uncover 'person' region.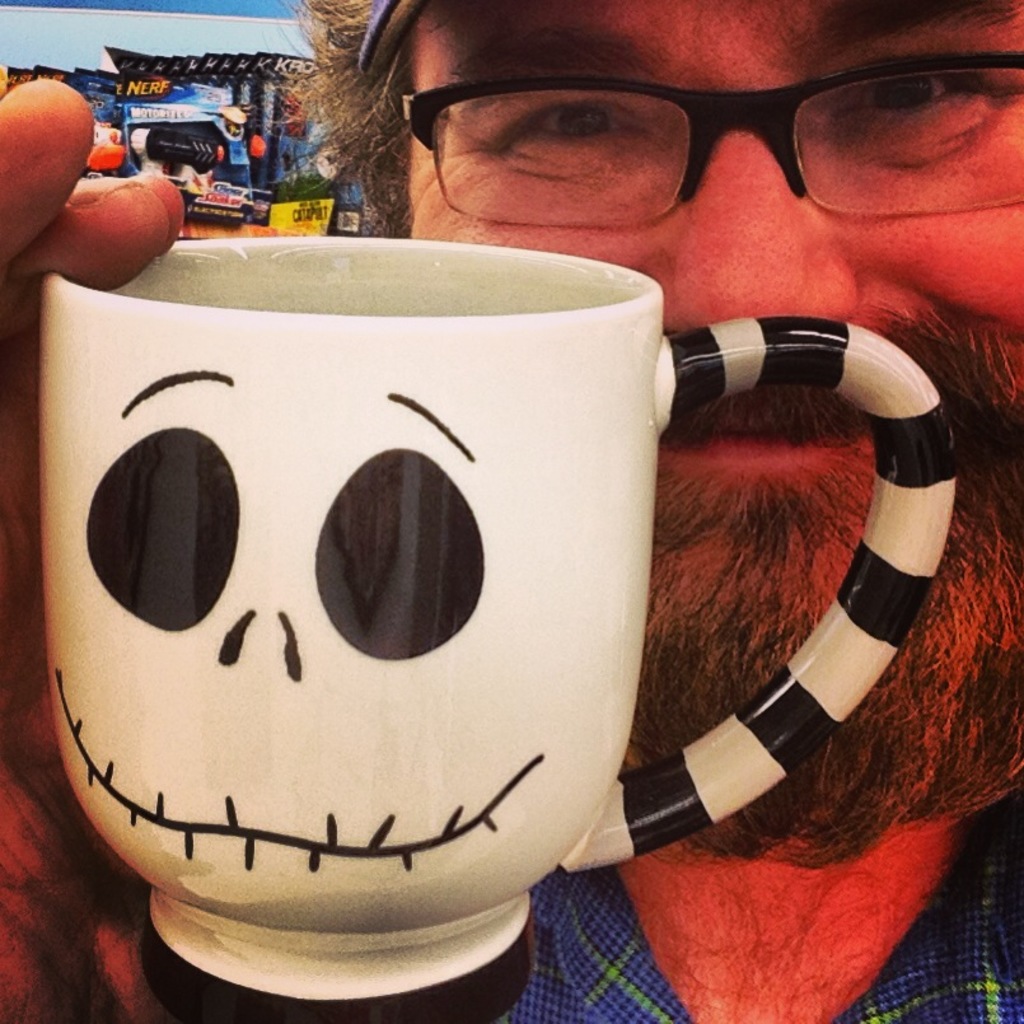
Uncovered: (0,0,1023,1019).
